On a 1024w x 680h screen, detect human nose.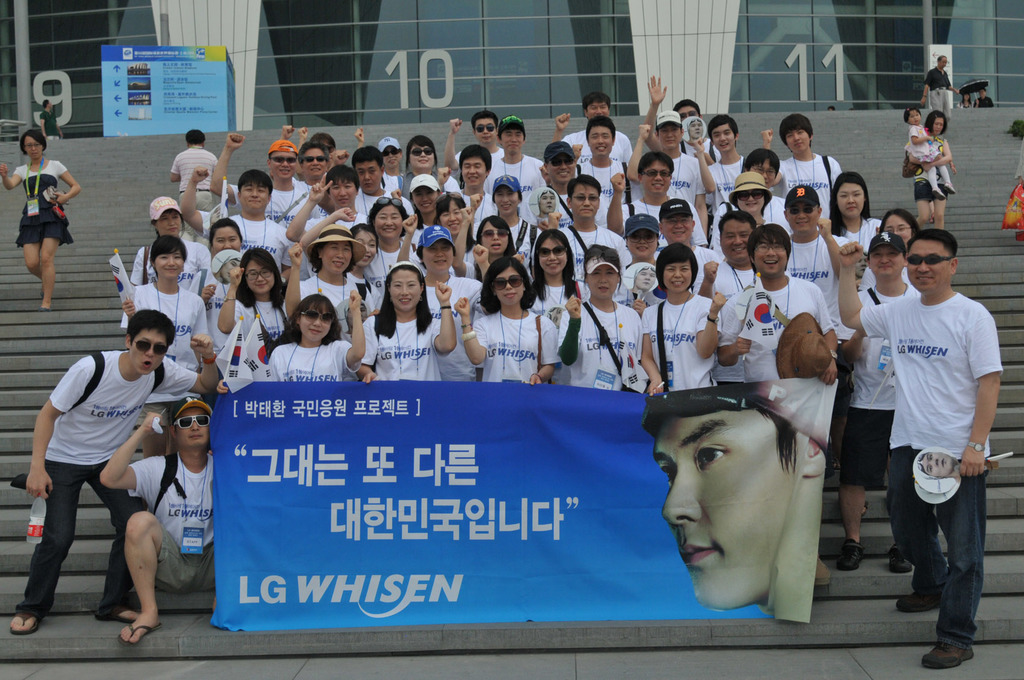
<bbox>505, 279, 514, 291</bbox>.
